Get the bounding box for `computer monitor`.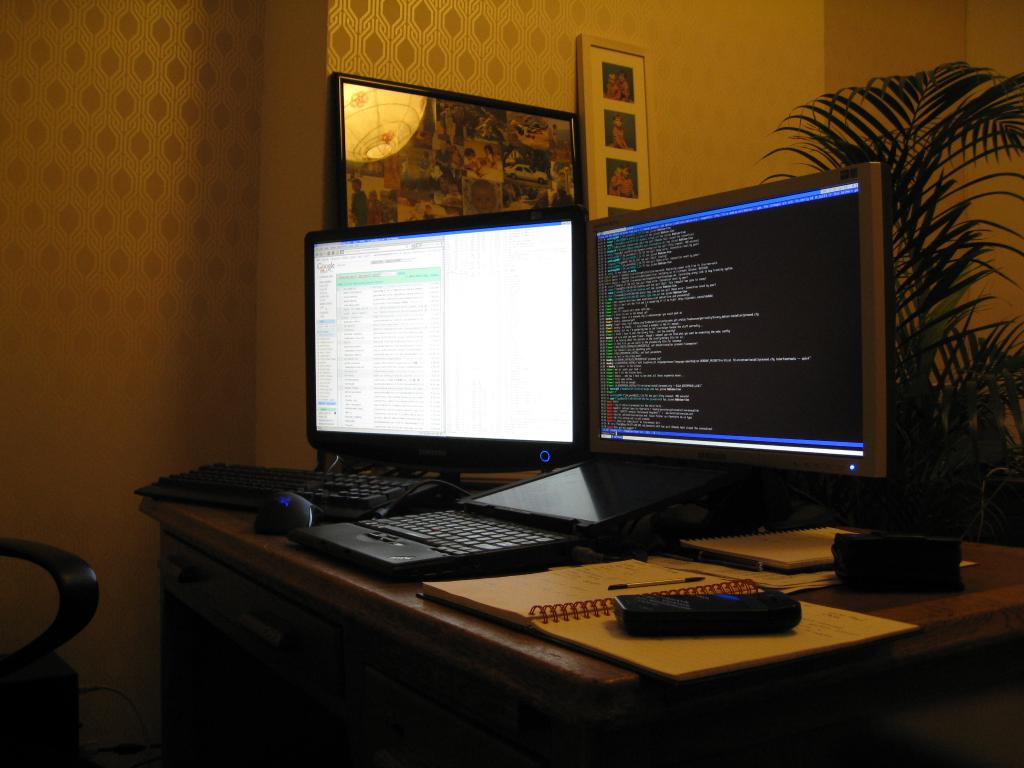
[304,242,584,481].
